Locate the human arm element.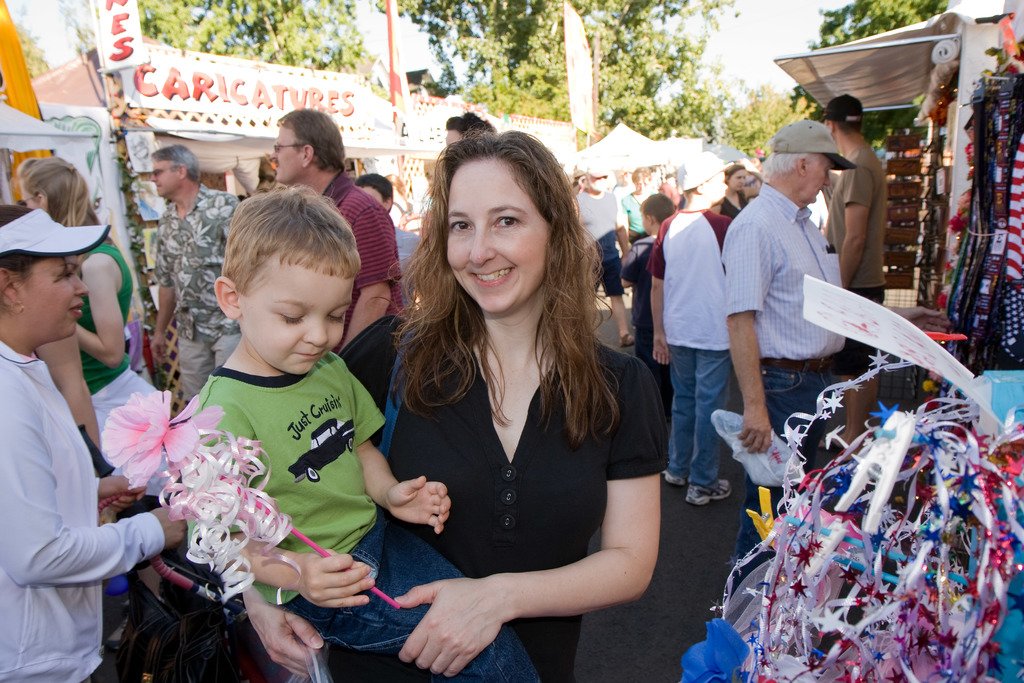
Element bbox: detection(62, 242, 132, 378).
